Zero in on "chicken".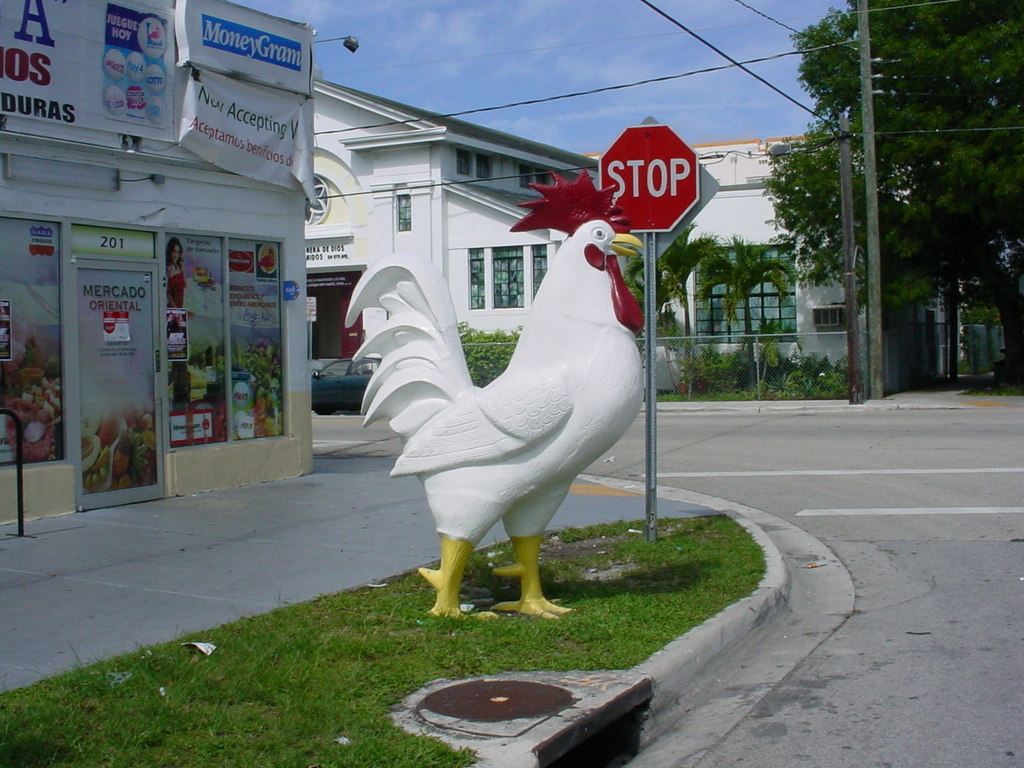
Zeroed in: [339, 196, 653, 623].
